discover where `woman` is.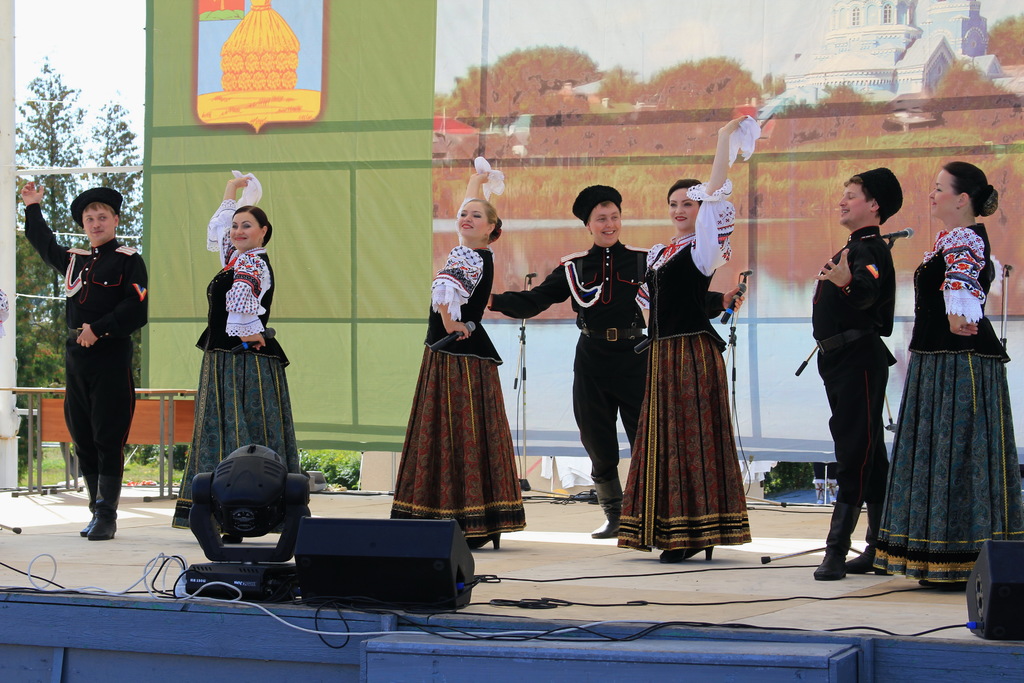
Discovered at {"x1": 172, "y1": 165, "x2": 289, "y2": 550}.
